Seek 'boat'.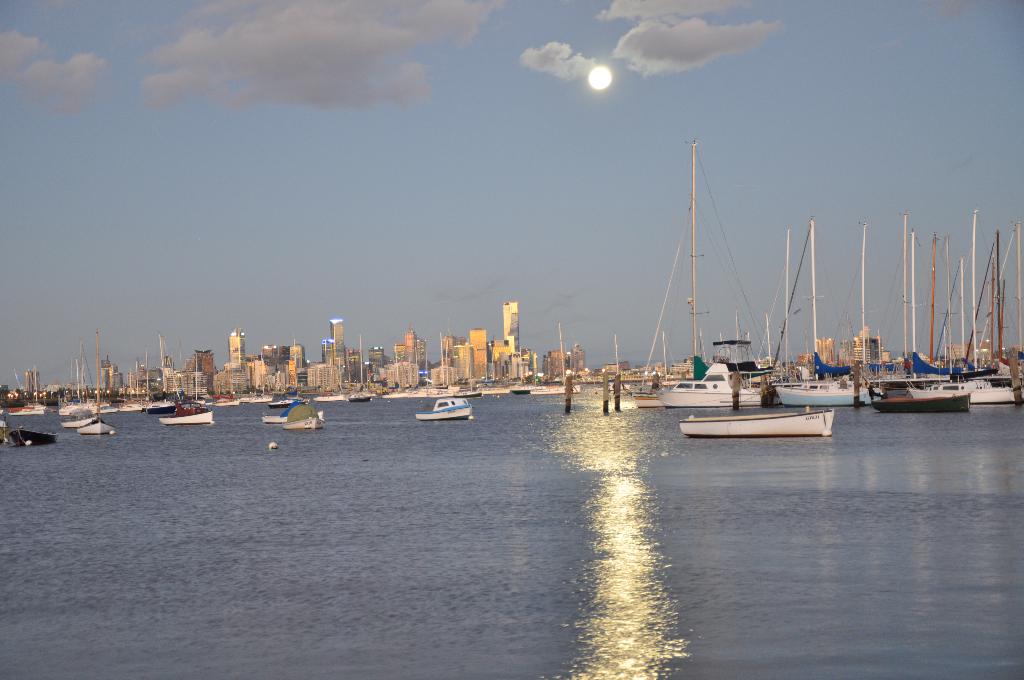
[left=872, top=392, right=973, bottom=417].
